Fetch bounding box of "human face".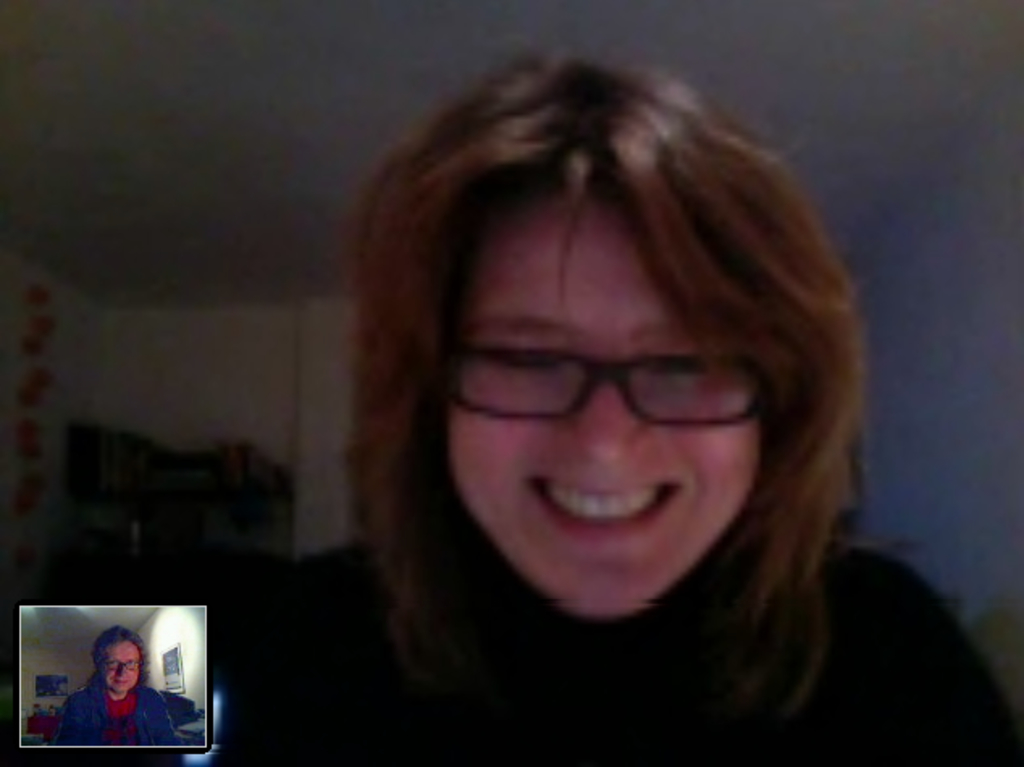
Bbox: <box>103,644,136,691</box>.
